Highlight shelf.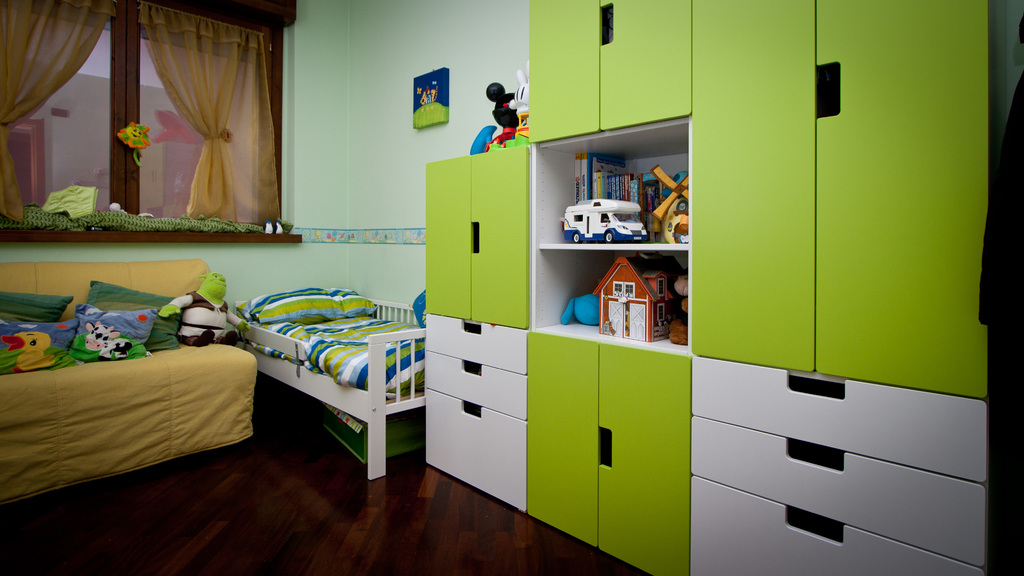
Highlighted region: l=415, t=0, r=989, b=575.
